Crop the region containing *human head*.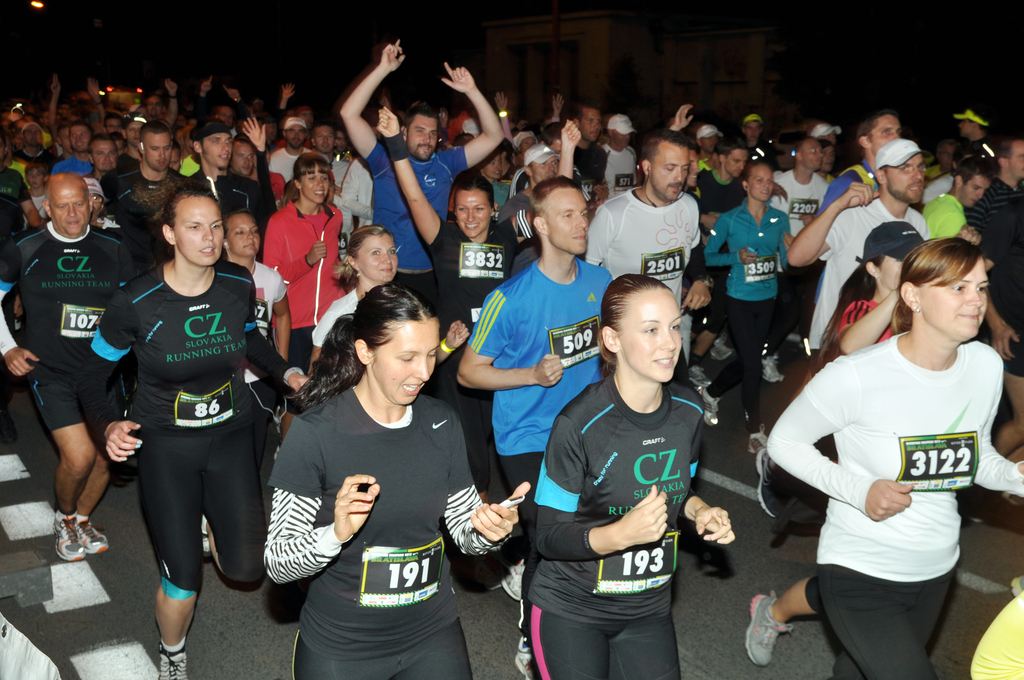
Crop region: pyautogui.locateOnScreen(286, 118, 307, 150).
